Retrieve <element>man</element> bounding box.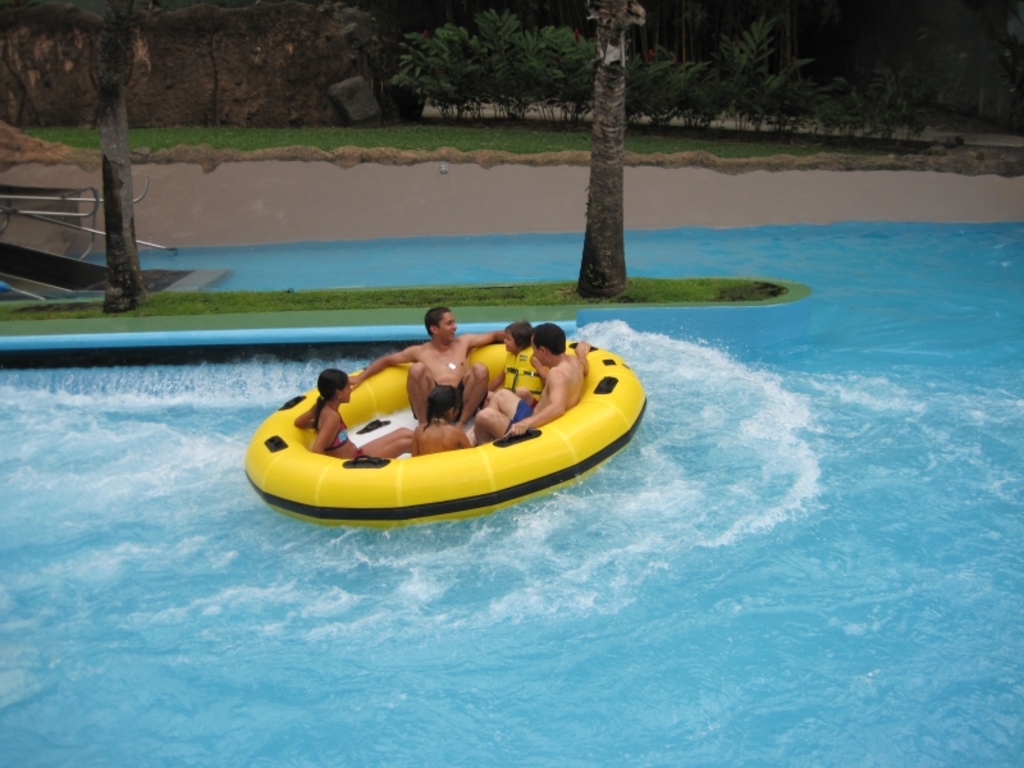
Bounding box: <region>471, 312, 591, 438</region>.
